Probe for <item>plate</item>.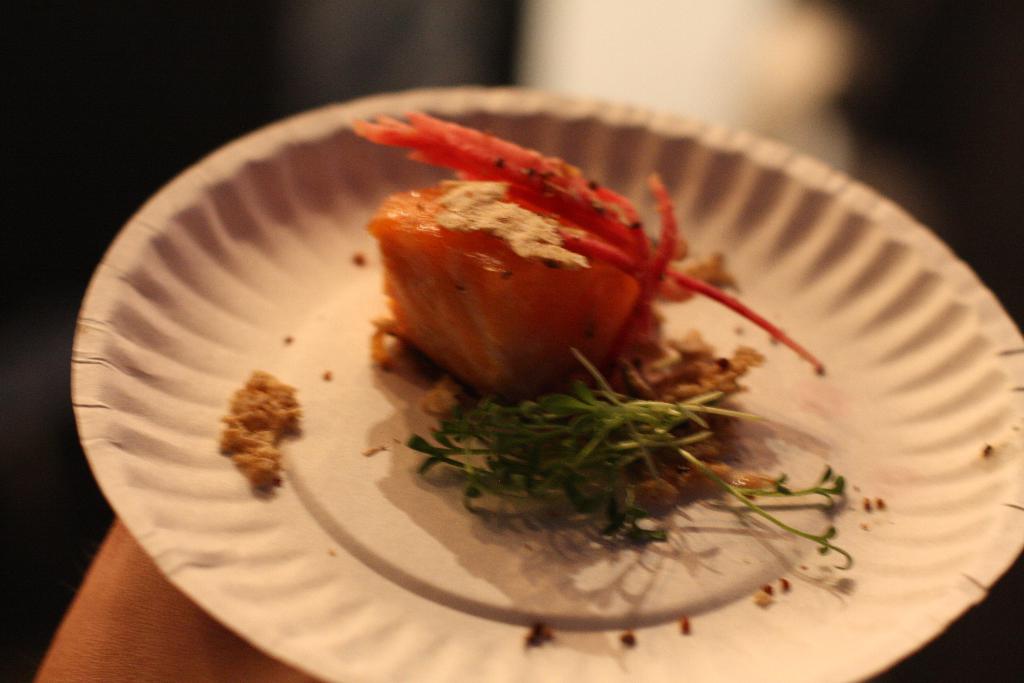
Probe result: [x1=71, y1=86, x2=1023, y2=682].
